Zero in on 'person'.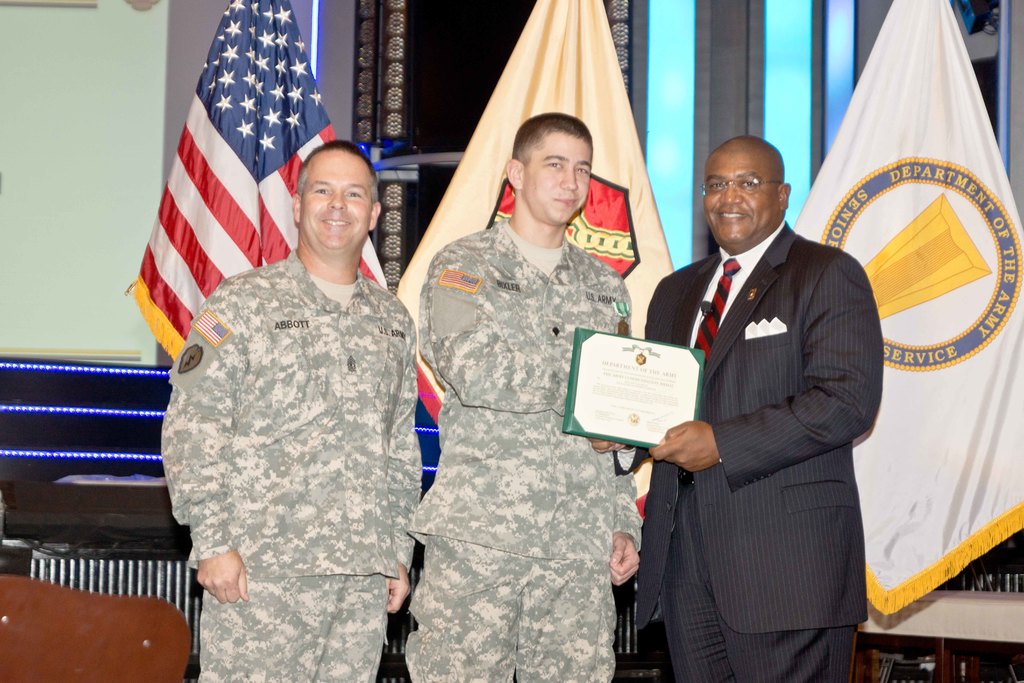
Zeroed in: Rect(425, 85, 631, 669).
